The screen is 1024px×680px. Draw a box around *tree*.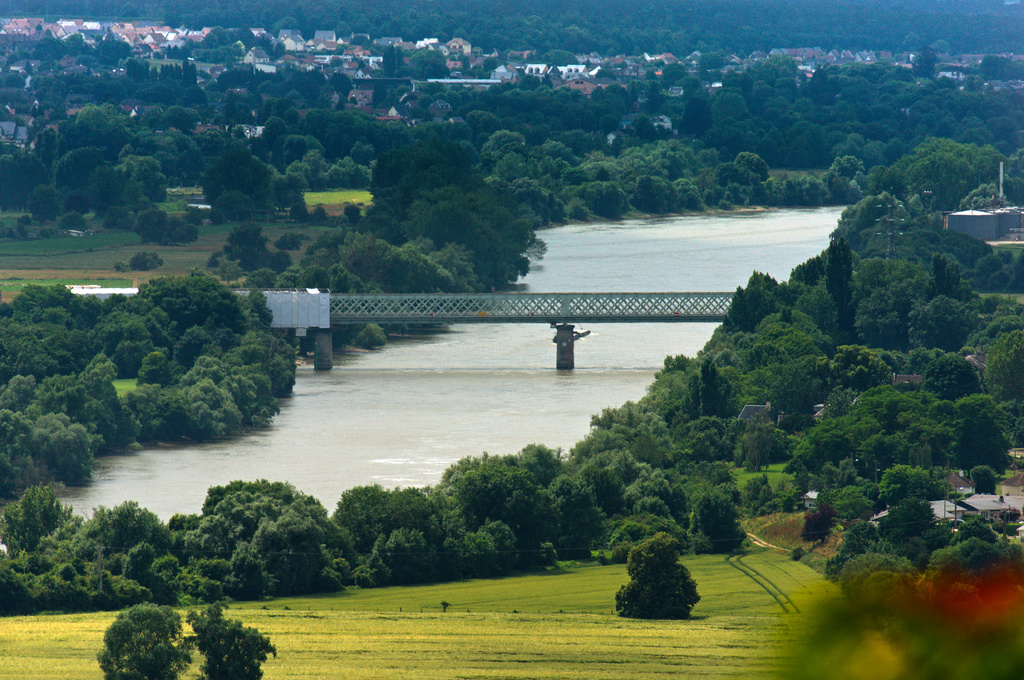
[x1=131, y1=248, x2=164, y2=276].
